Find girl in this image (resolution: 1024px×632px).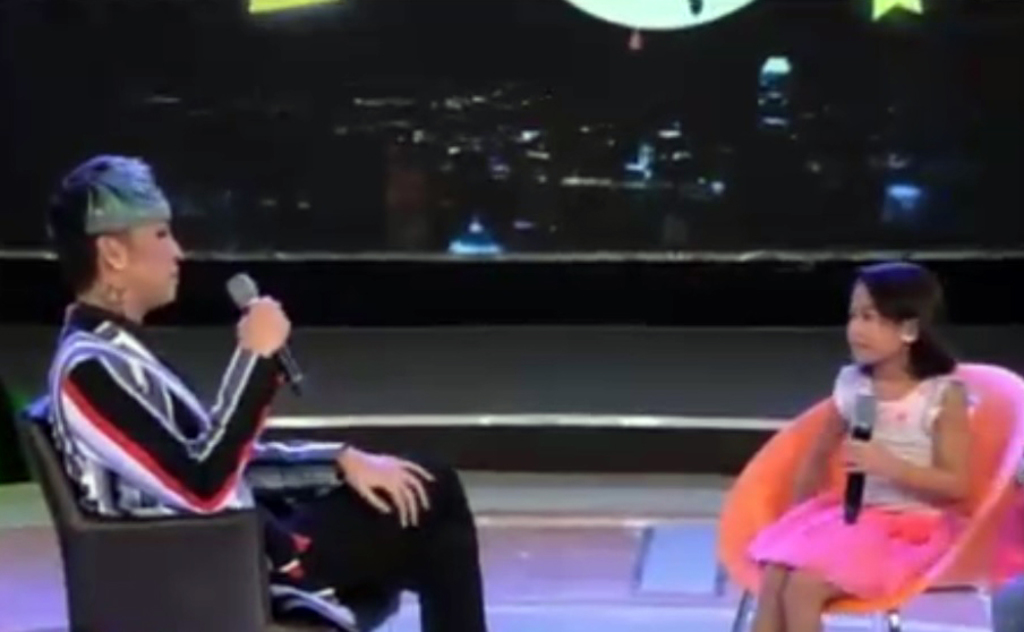
region(749, 267, 978, 631).
